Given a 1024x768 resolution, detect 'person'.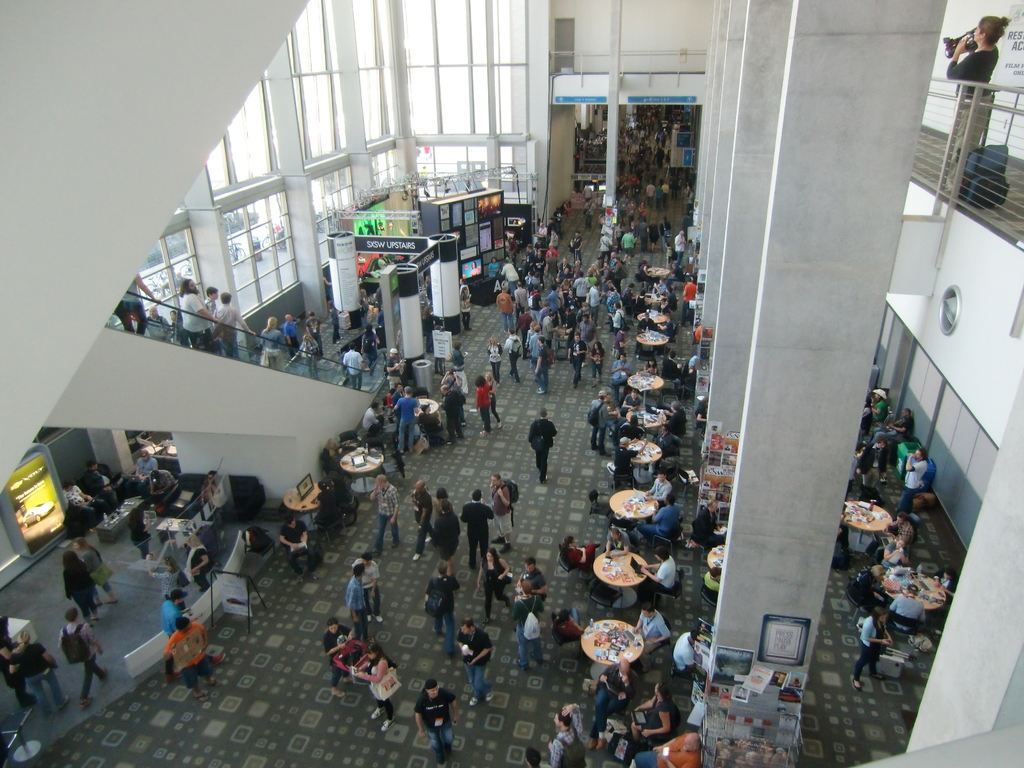
(632,214,653,250).
